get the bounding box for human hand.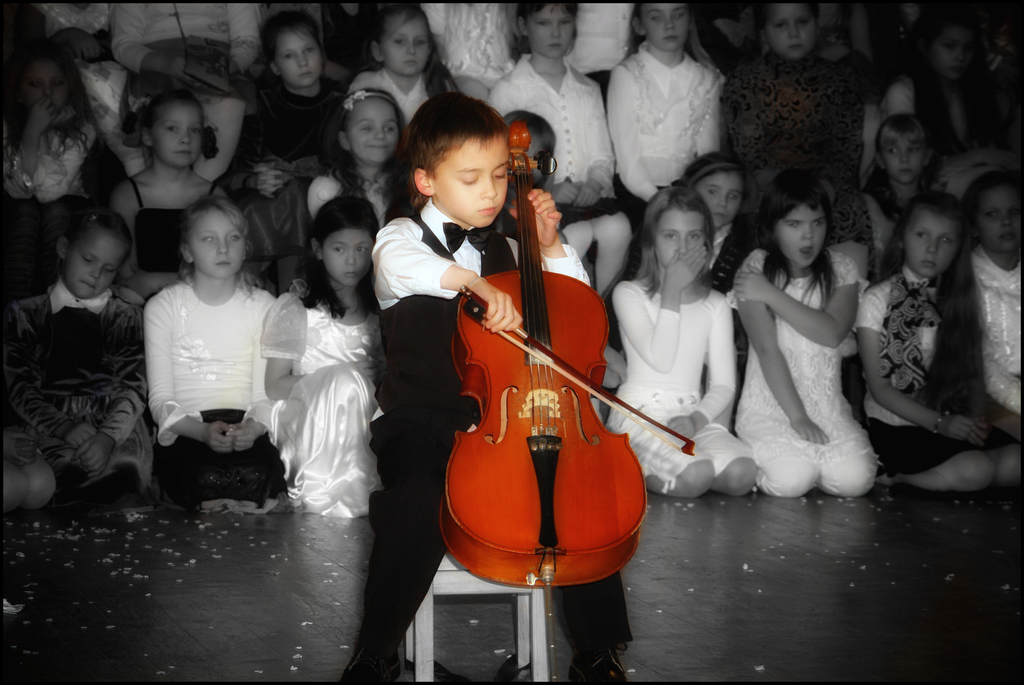
bbox=(161, 53, 198, 85).
